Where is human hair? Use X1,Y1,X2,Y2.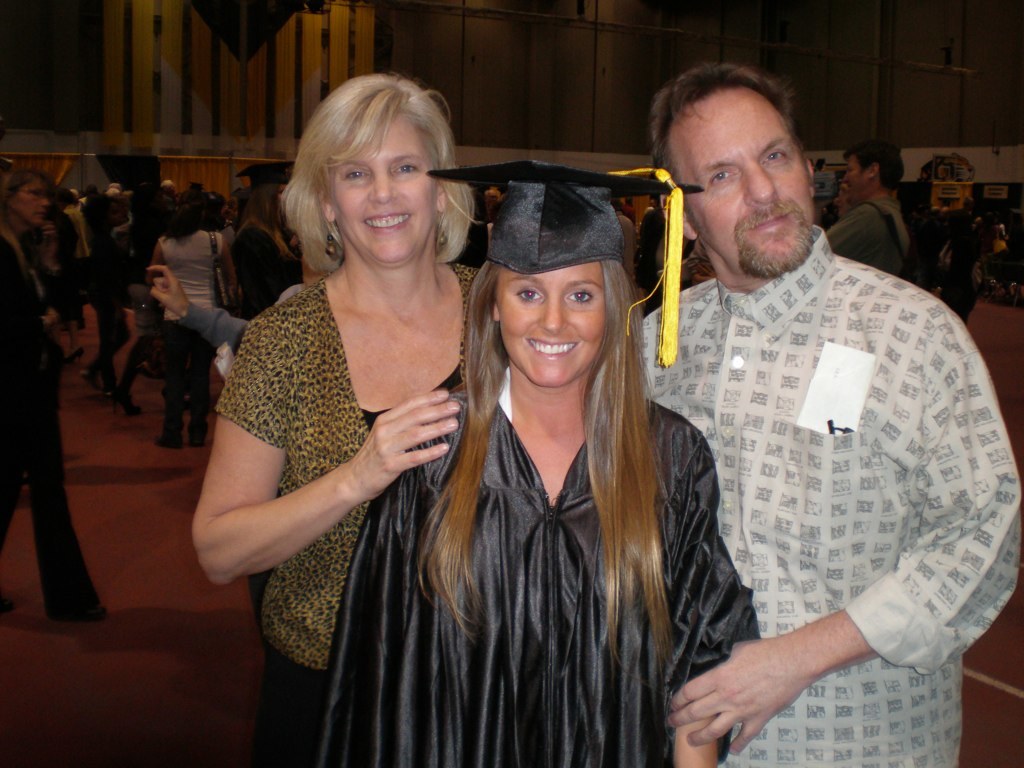
840,141,906,192.
